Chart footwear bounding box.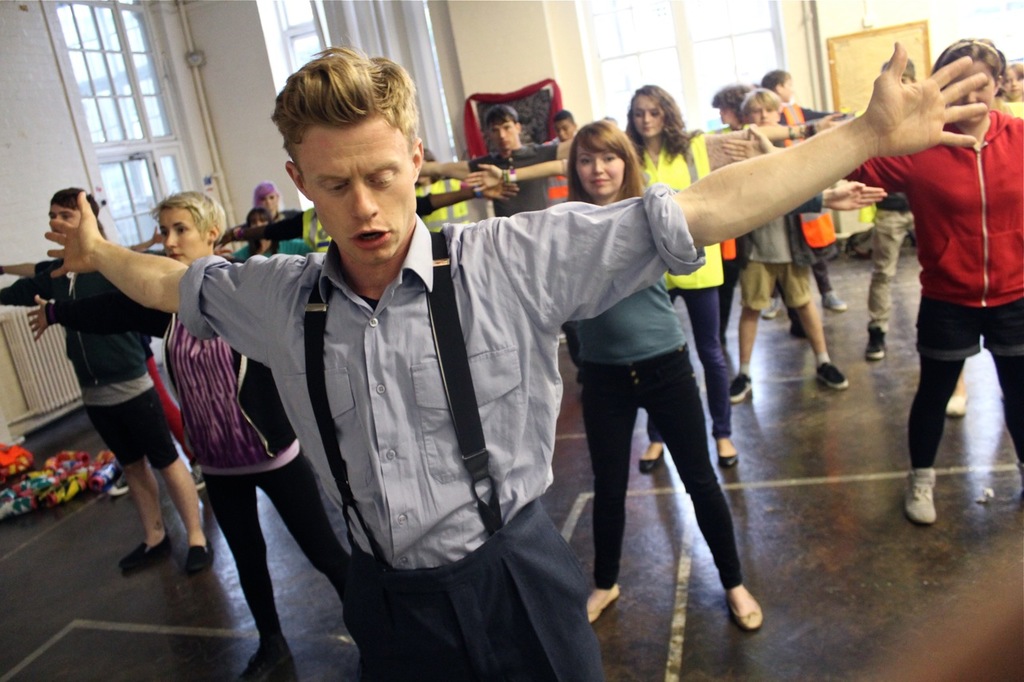
Charted: [left=726, top=369, right=754, bottom=404].
